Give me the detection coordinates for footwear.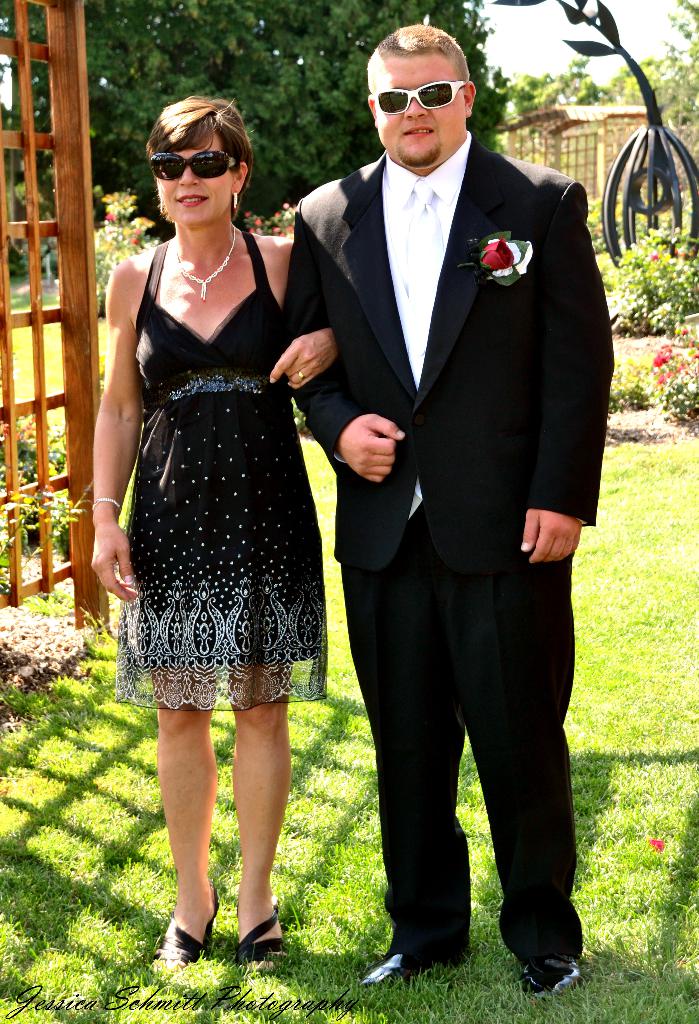
pyautogui.locateOnScreen(363, 944, 438, 993).
